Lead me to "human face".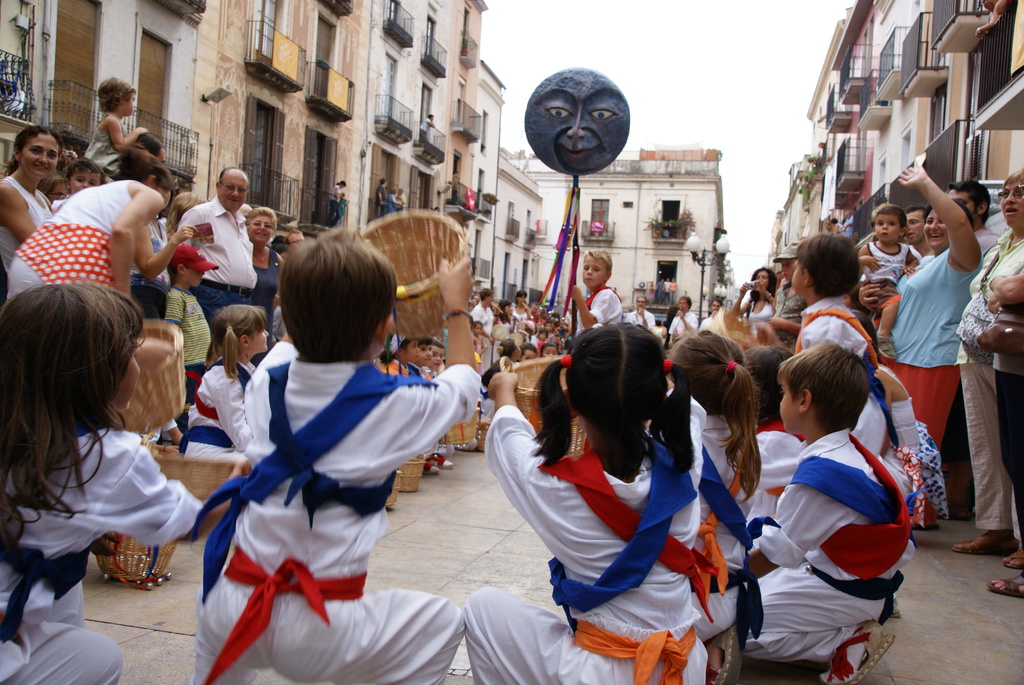
Lead to <box>922,210,950,251</box>.
